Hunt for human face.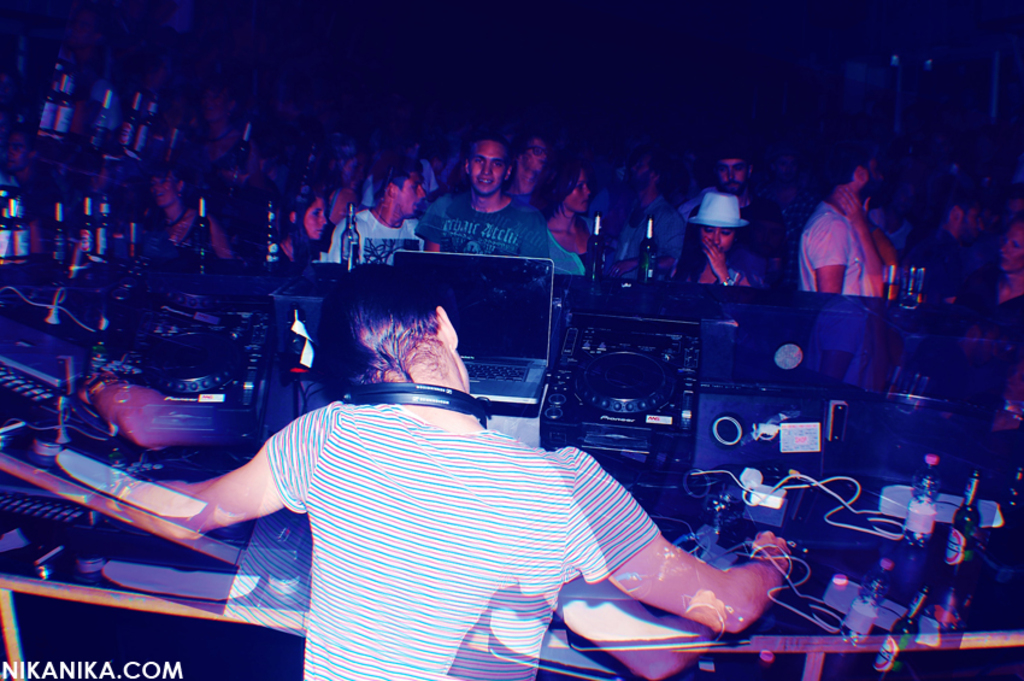
Hunted down at (308,194,329,237).
